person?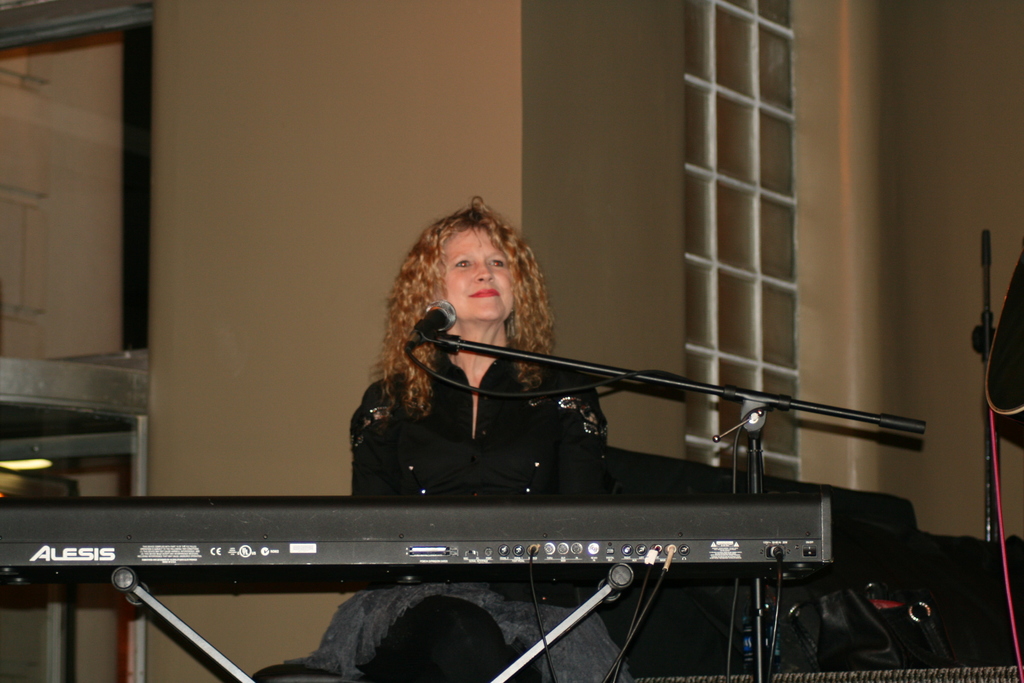
(228,200,612,682)
